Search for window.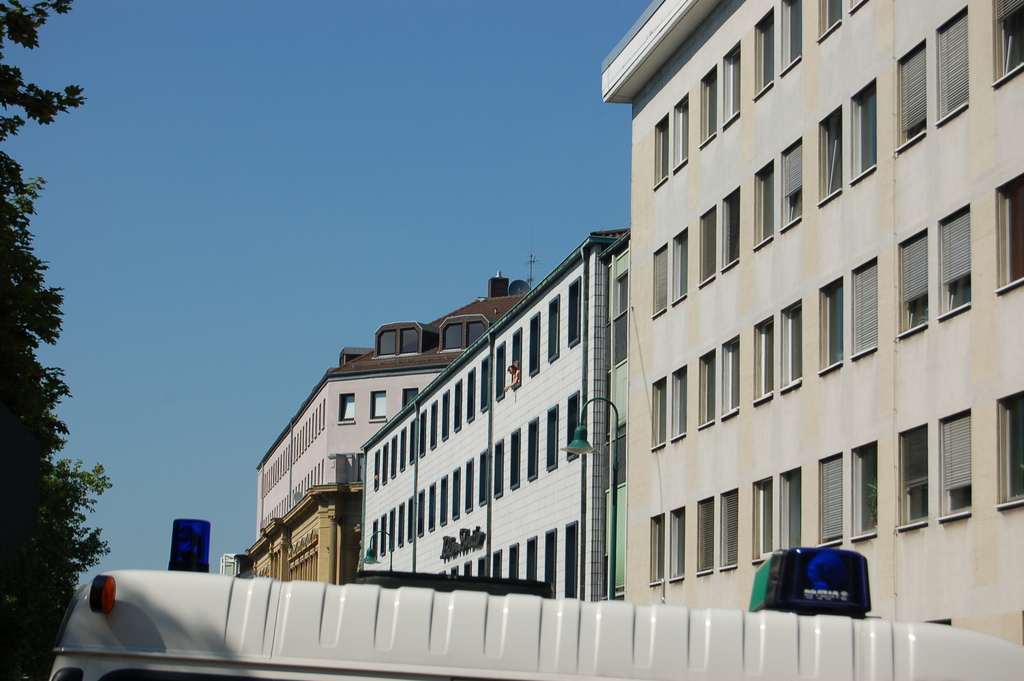
Found at bbox=(750, 475, 784, 560).
